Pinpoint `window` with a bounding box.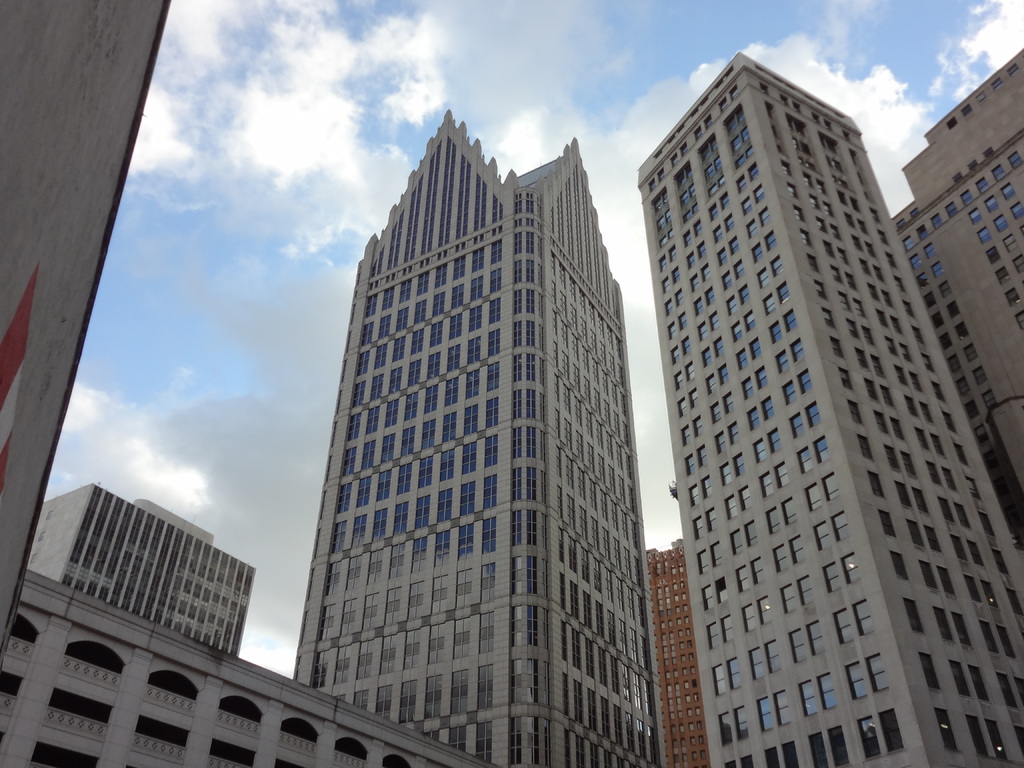
[874,305,886,324].
